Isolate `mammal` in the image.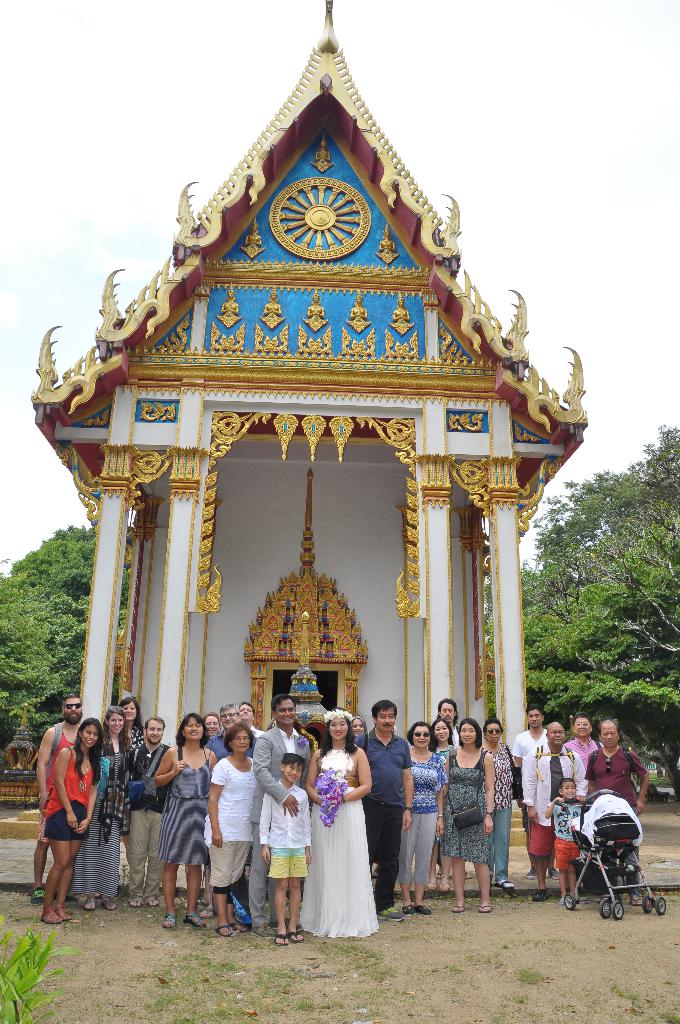
Isolated region: bbox=(432, 718, 458, 892).
